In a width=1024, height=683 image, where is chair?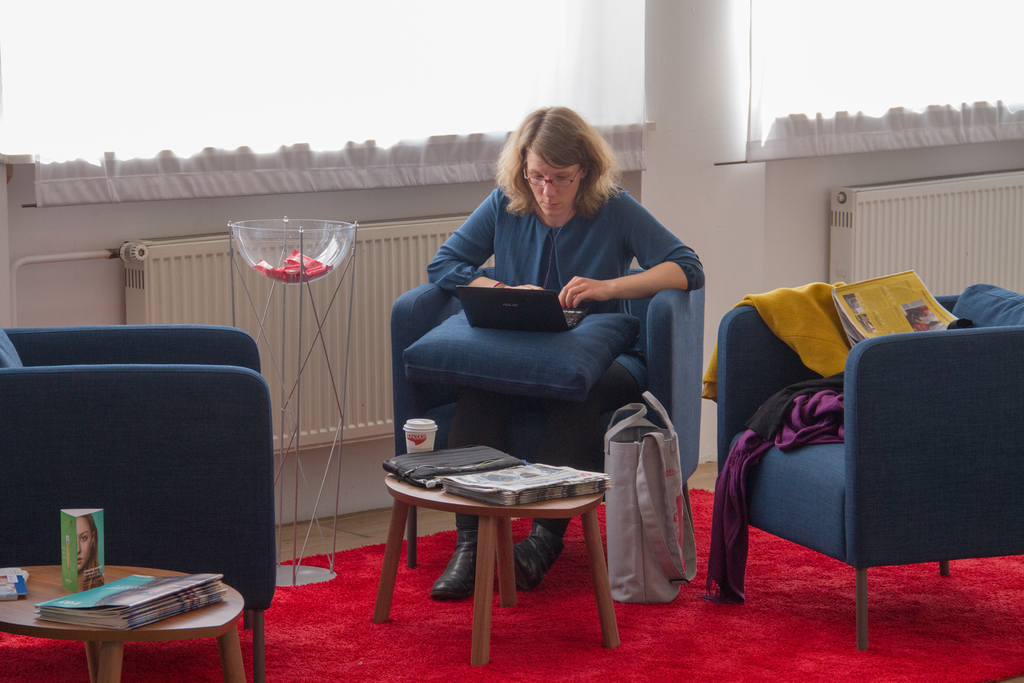
x1=0 y1=322 x2=280 y2=682.
